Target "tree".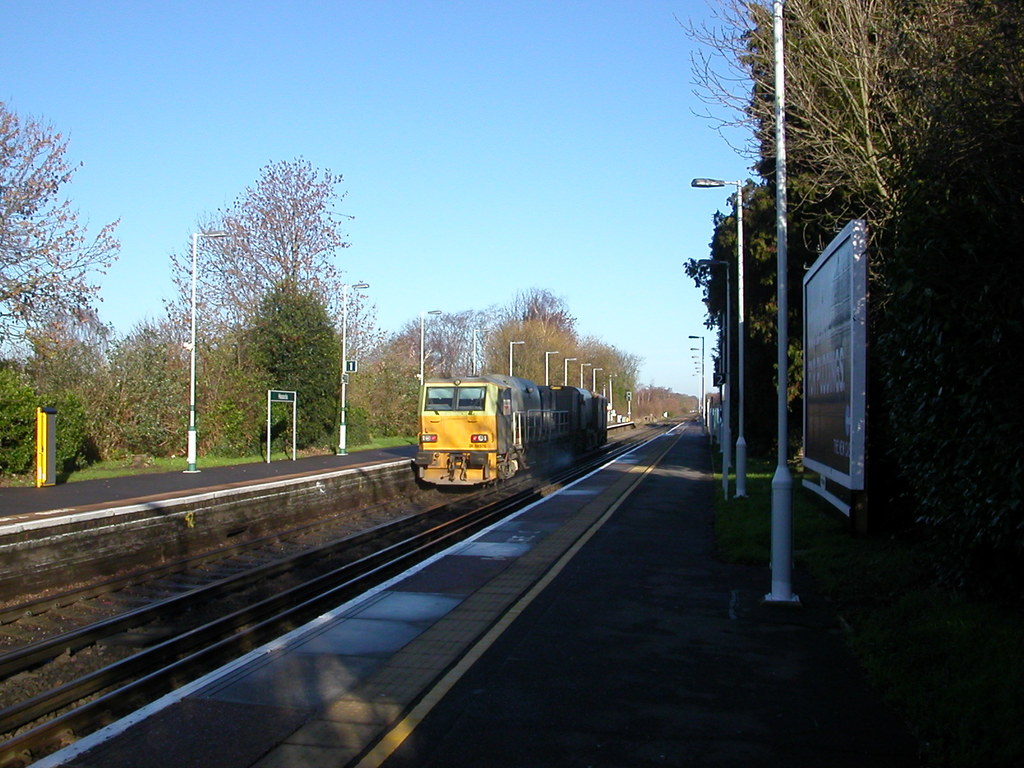
Target region: (x1=0, y1=97, x2=125, y2=379).
